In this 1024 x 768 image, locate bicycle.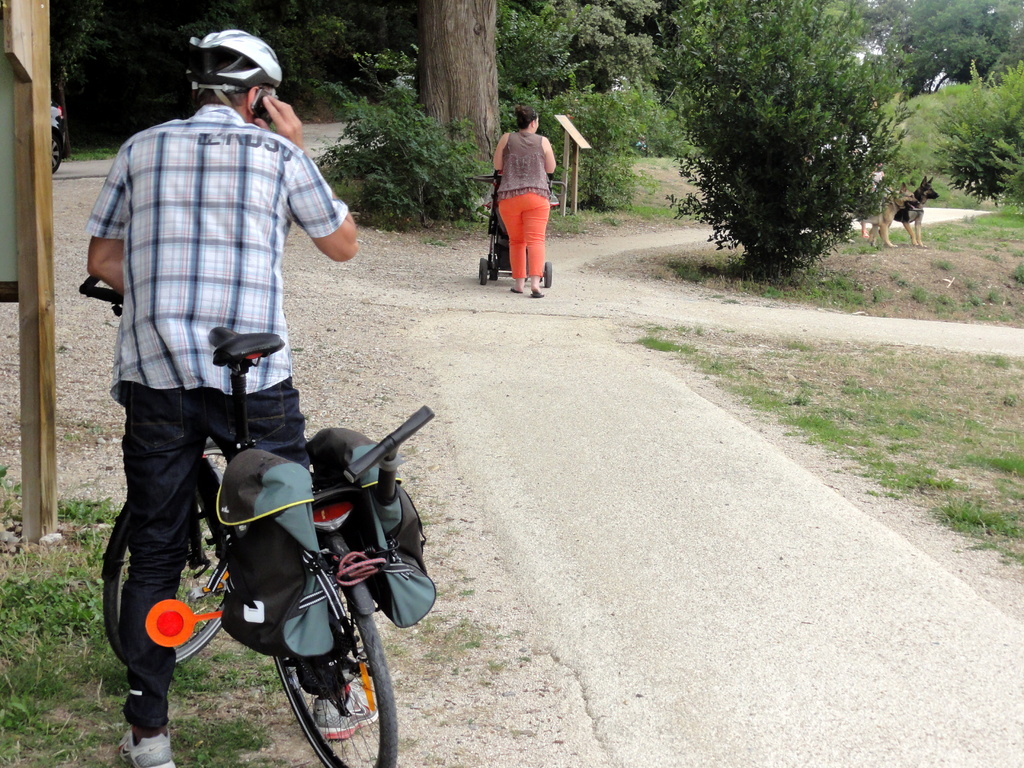
Bounding box: crop(76, 245, 401, 767).
